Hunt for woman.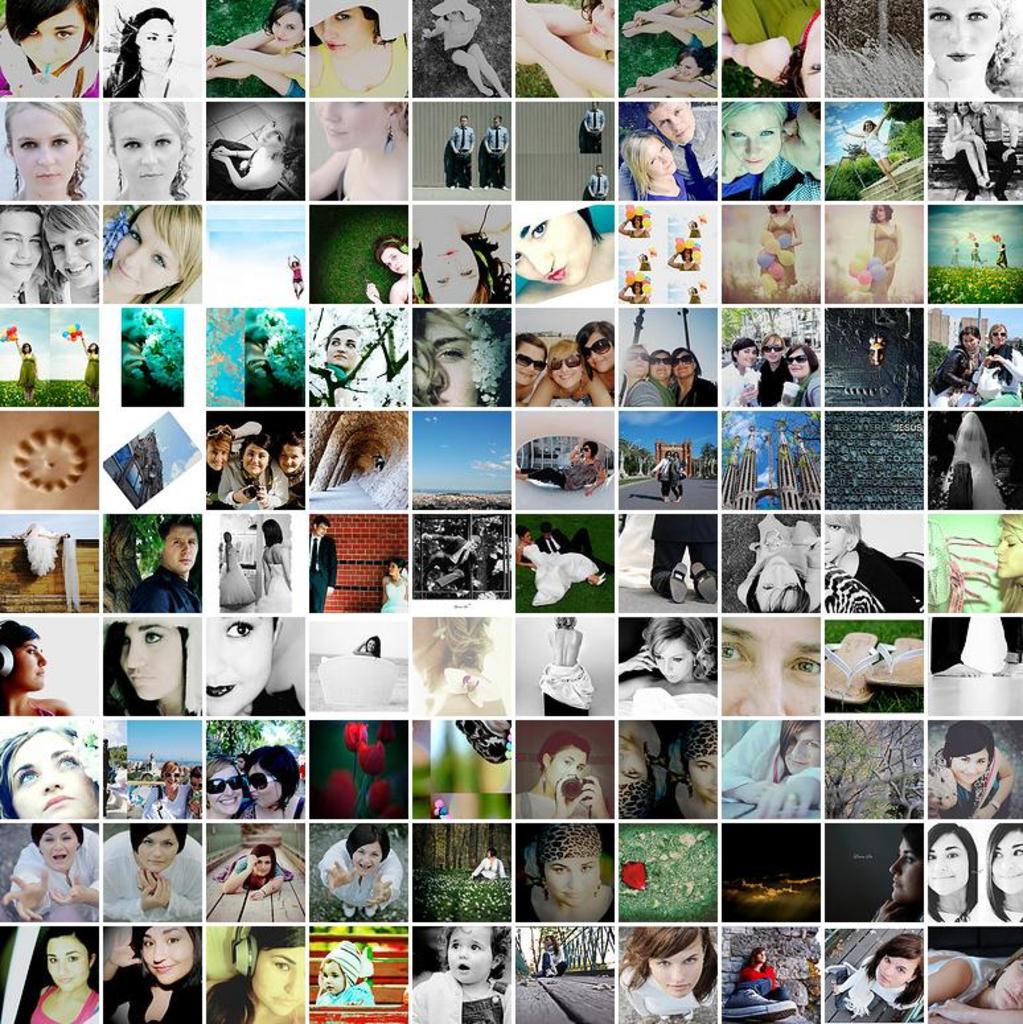
Hunted down at 969:239:983:268.
